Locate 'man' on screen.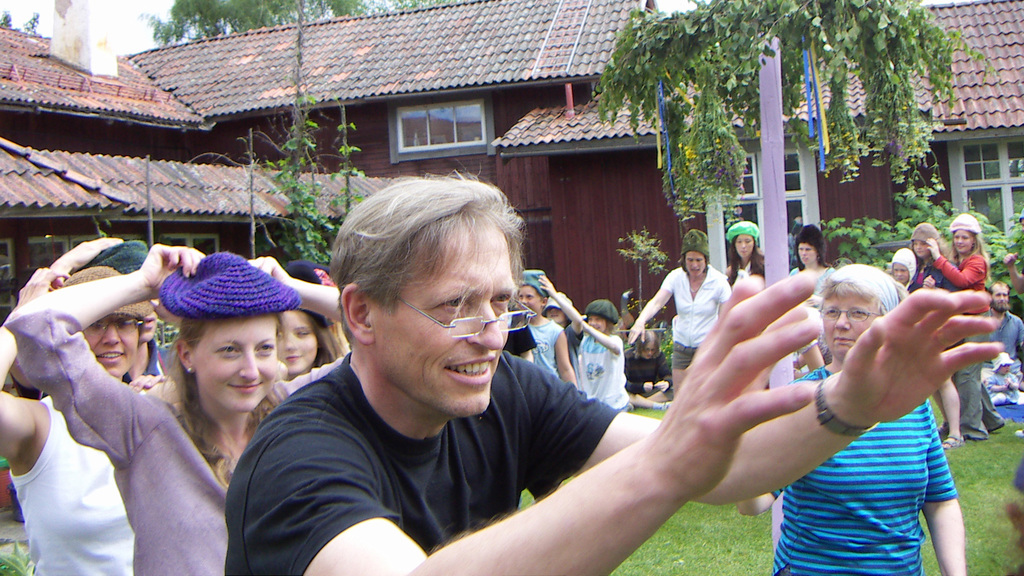
On screen at left=196, top=204, right=840, bottom=572.
